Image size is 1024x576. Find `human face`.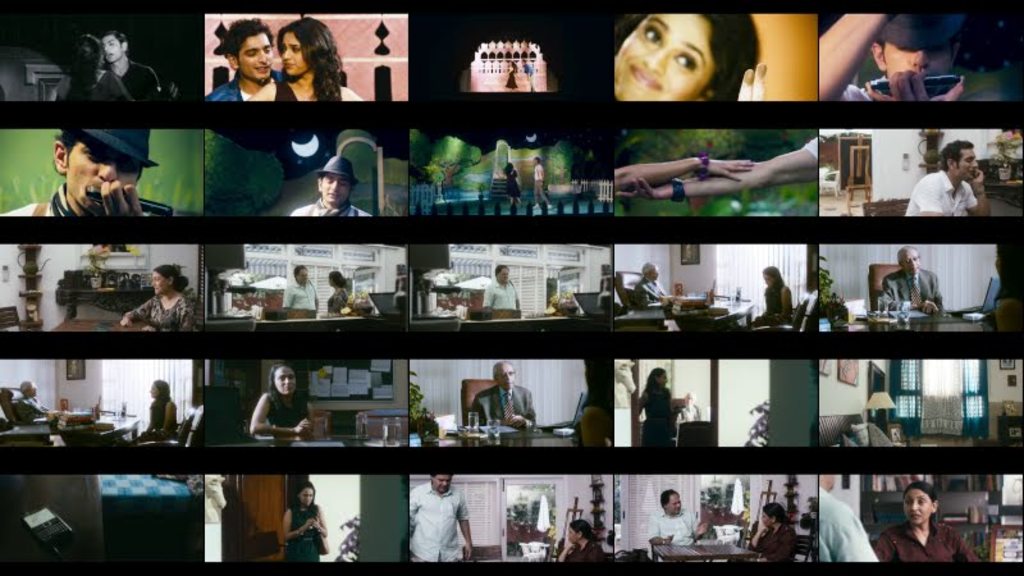
[x1=232, y1=33, x2=275, y2=78].
